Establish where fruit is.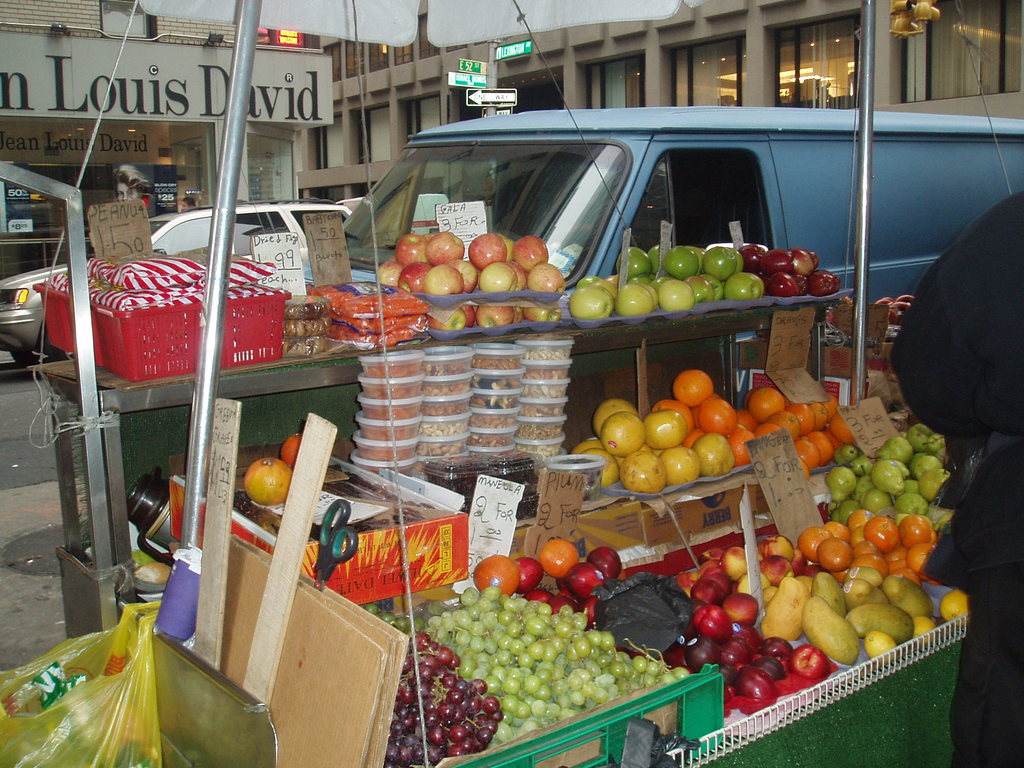
Established at [left=244, top=456, right=294, bottom=507].
